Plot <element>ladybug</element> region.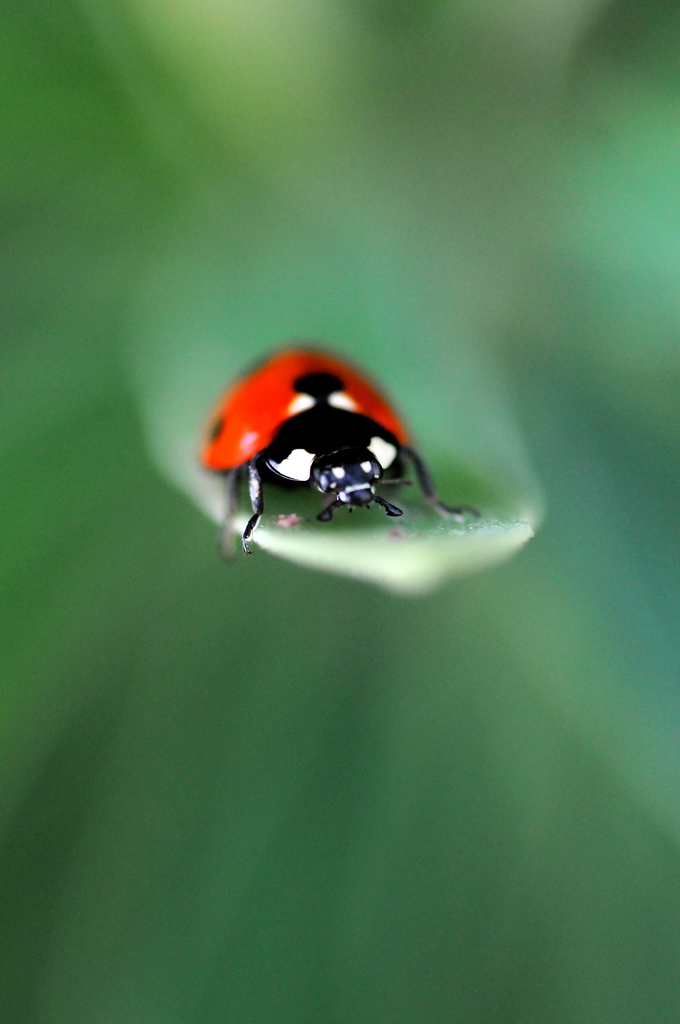
Plotted at region(201, 342, 480, 552).
